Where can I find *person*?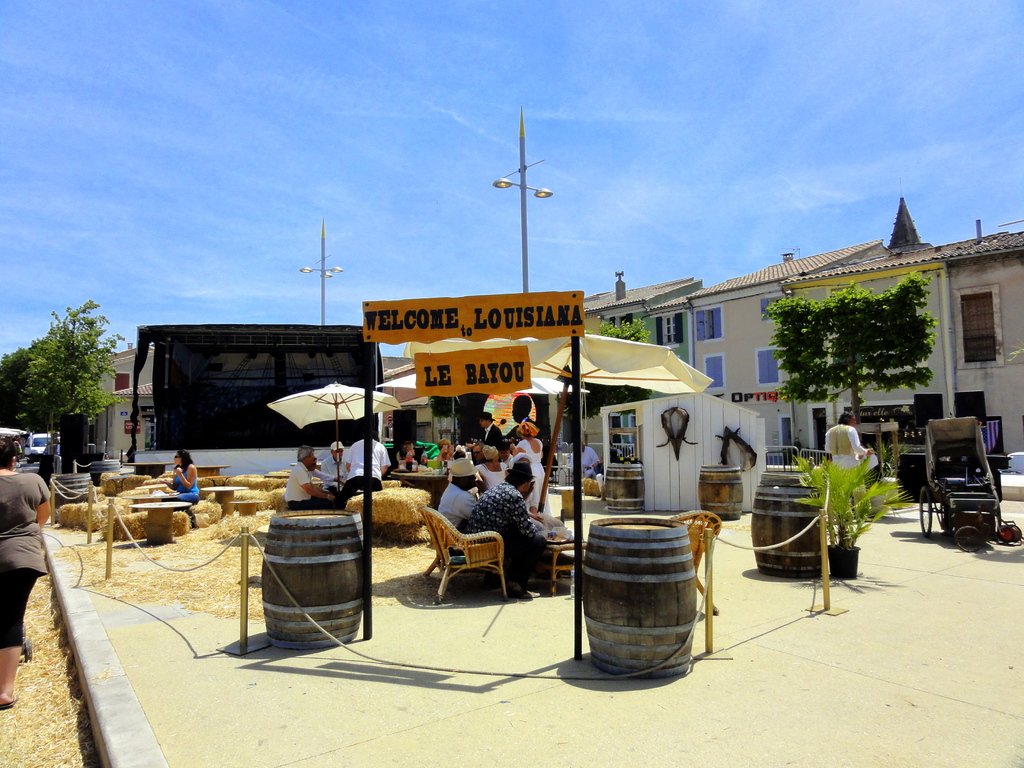
You can find it at region(590, 455, 605, 496).
